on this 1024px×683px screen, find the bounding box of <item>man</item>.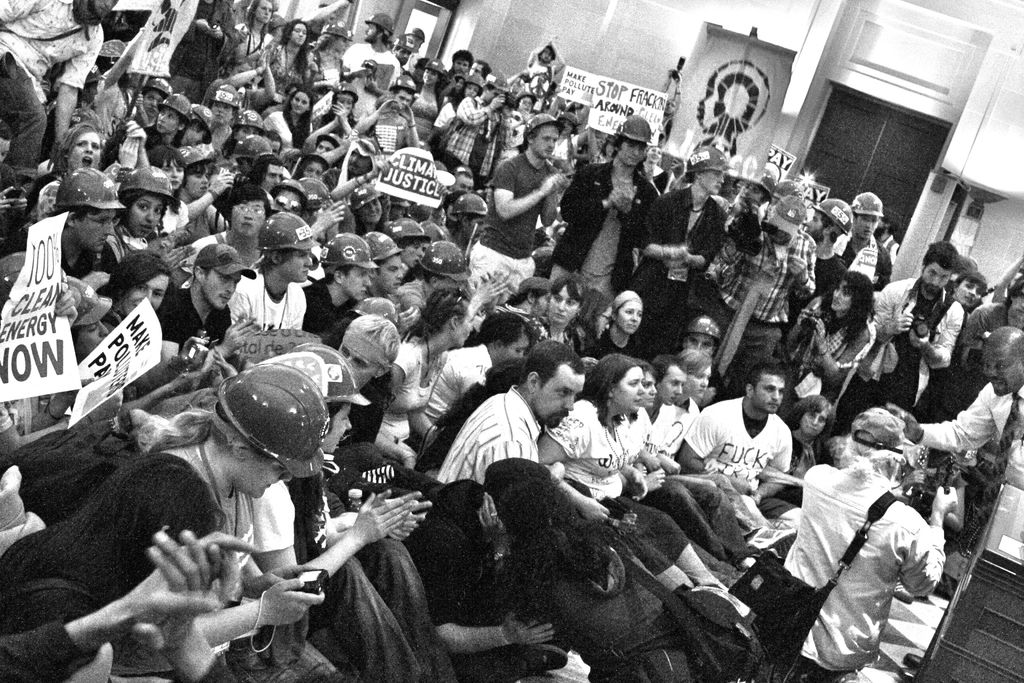
Bounding box: l=804, t=193, r=850, b=300.
